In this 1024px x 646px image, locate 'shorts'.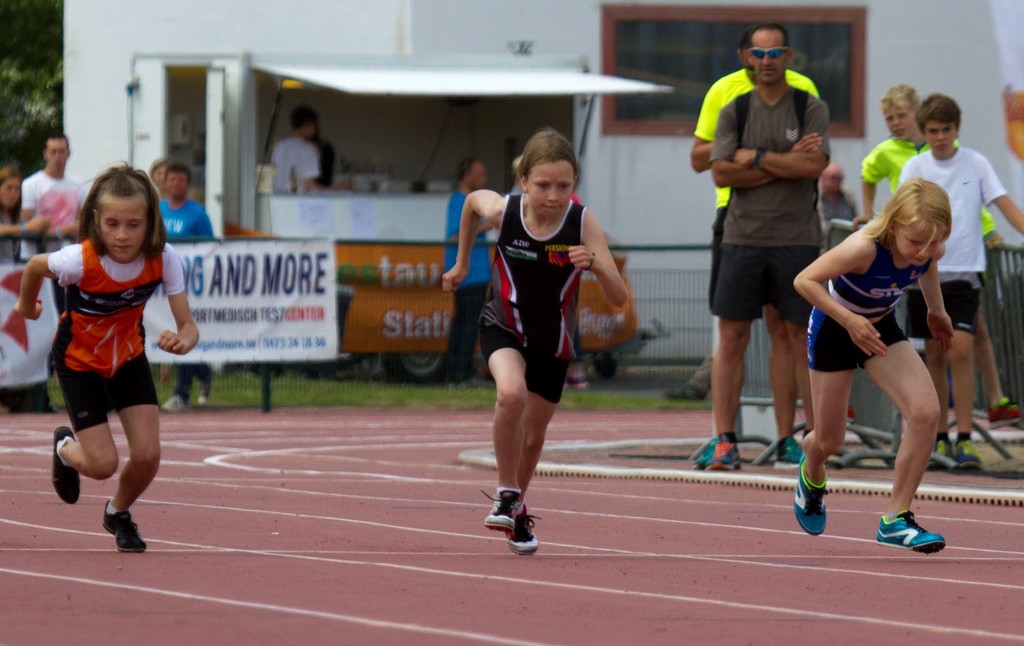
Bounding box: (left=705, top=248, right=820, bottom=319).
